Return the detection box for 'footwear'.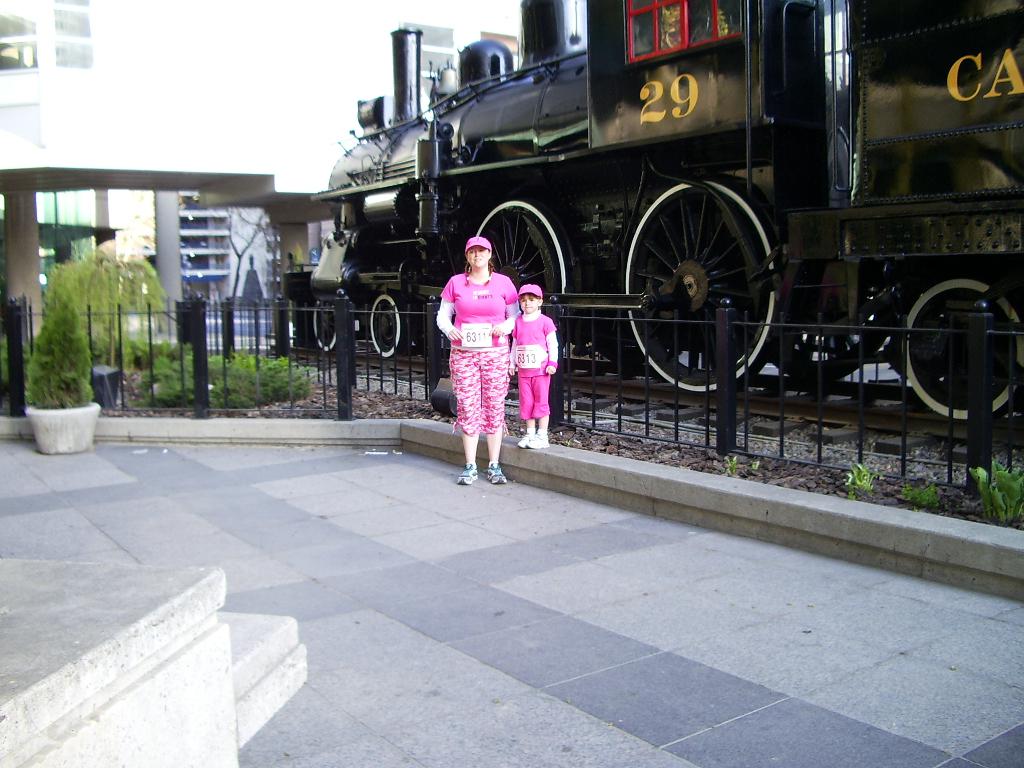
select_region(460, 466, 475, 482).
